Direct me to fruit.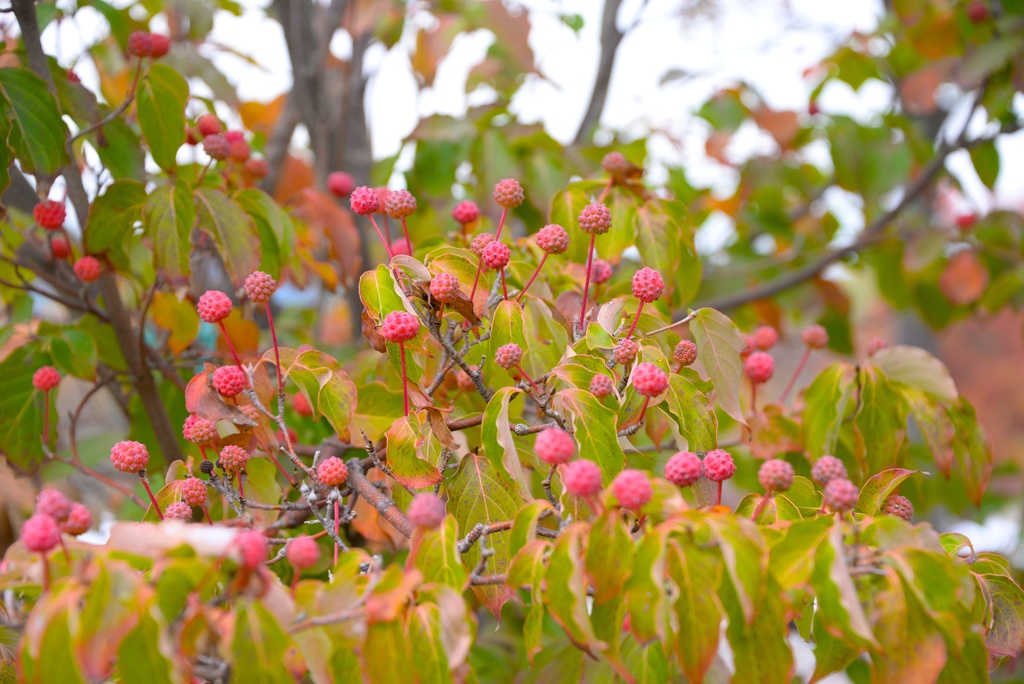
Direction: 33:200:67:229.
